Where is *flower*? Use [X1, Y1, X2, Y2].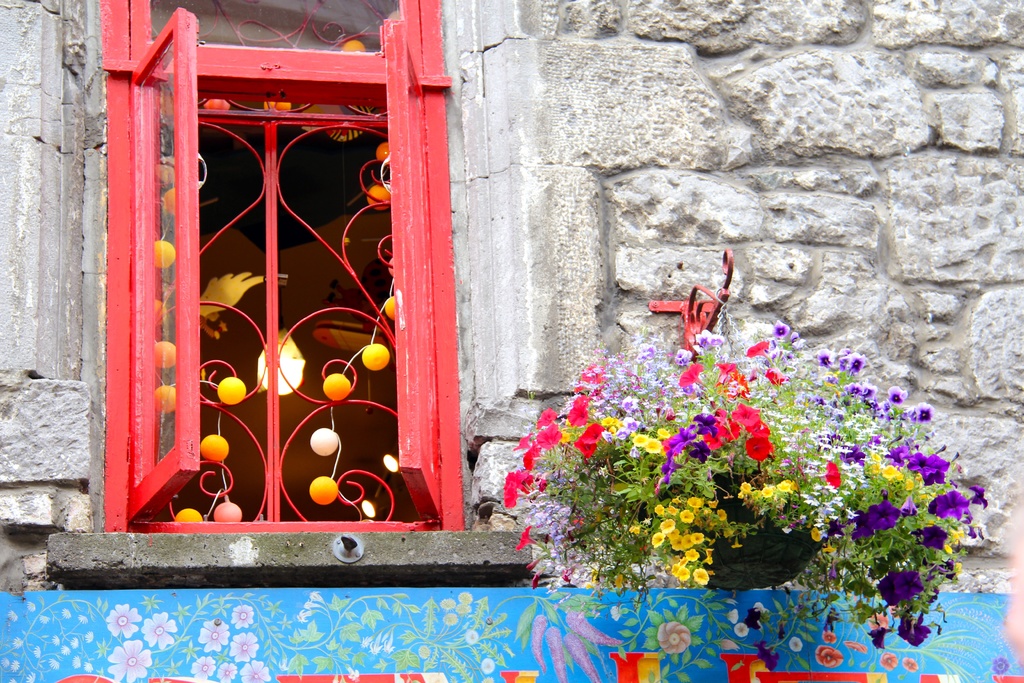
[904, 654, 917, 669].
